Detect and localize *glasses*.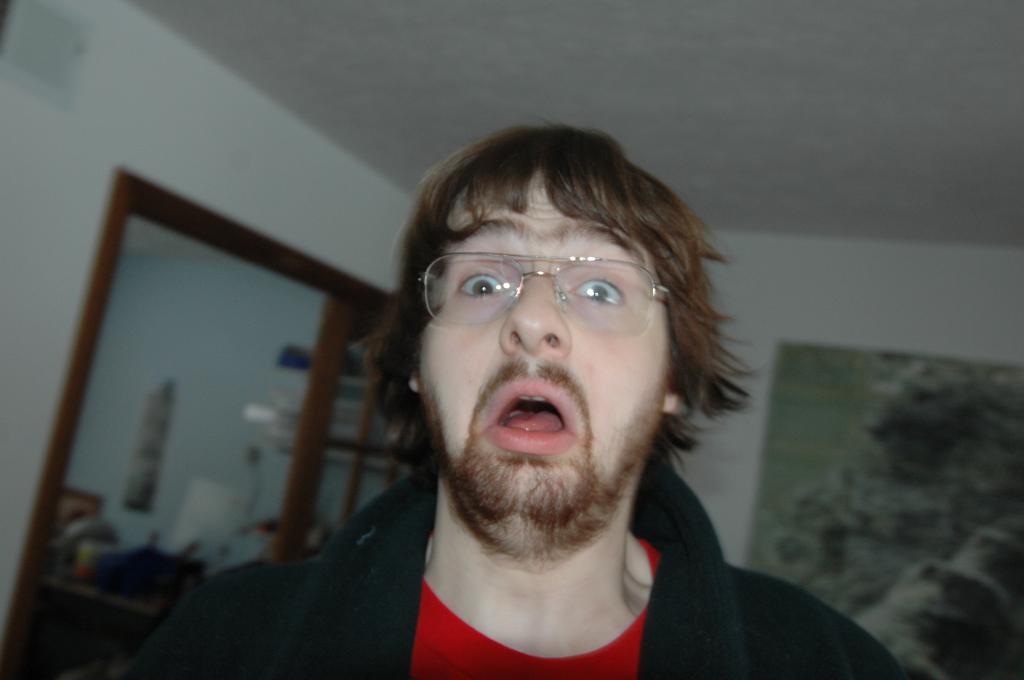
Localized at bbox=(407, 247, 685, 344).
